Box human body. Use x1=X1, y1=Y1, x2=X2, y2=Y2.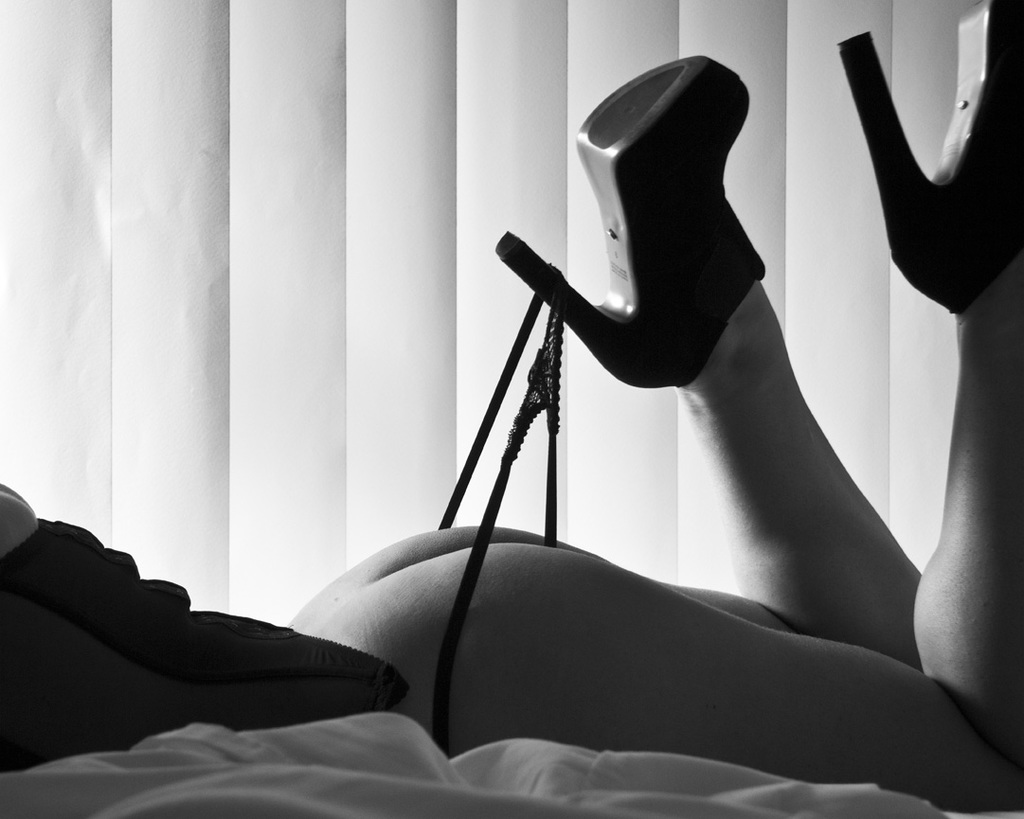
x1=0, y1=0, x2=1023, y2=818.
